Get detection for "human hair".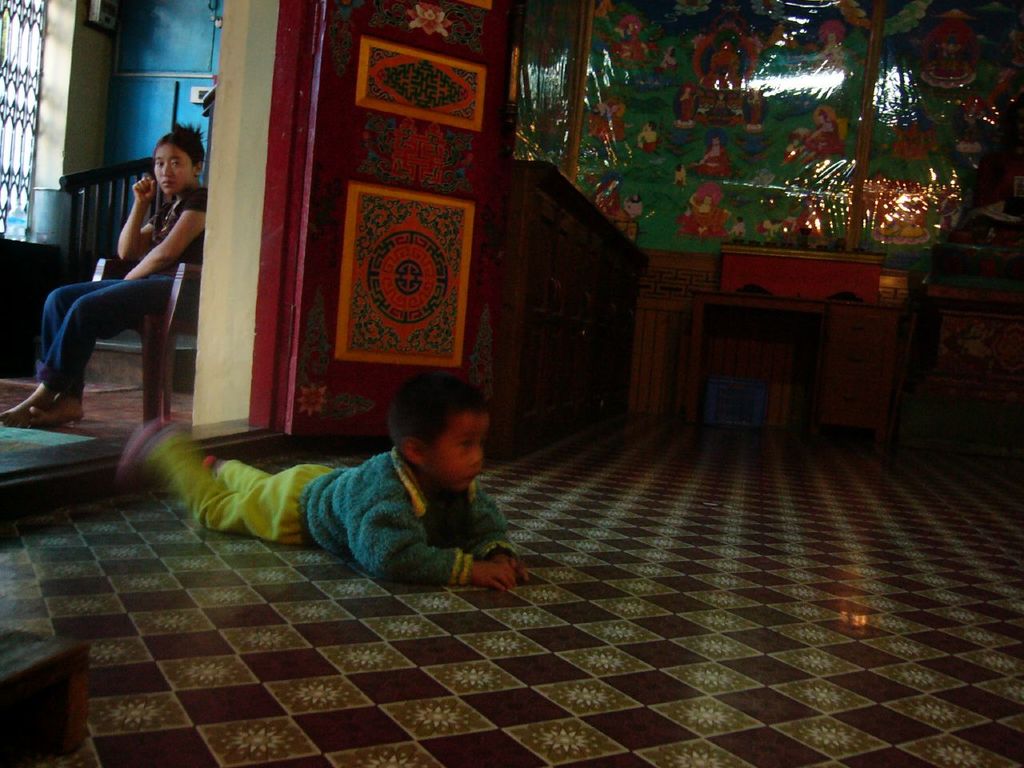
Detection: pyautogui.locateOnScreen(382, 385, 490, 474).
